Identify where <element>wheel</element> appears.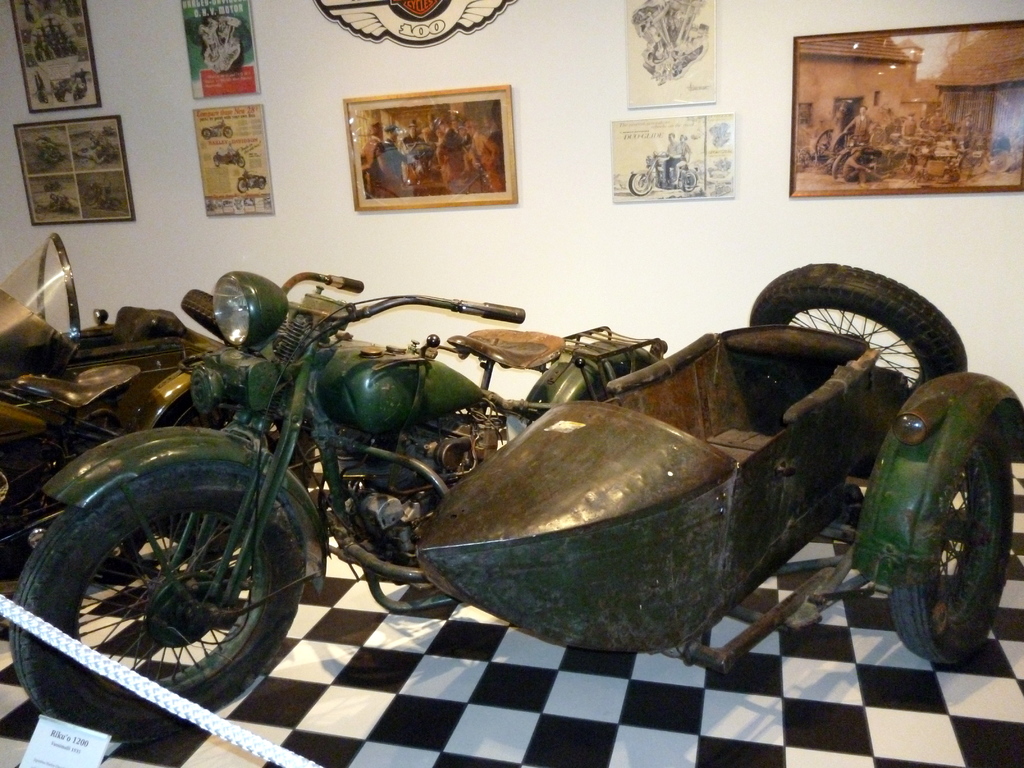
Appears at crop(830, 148, 850, 182).
